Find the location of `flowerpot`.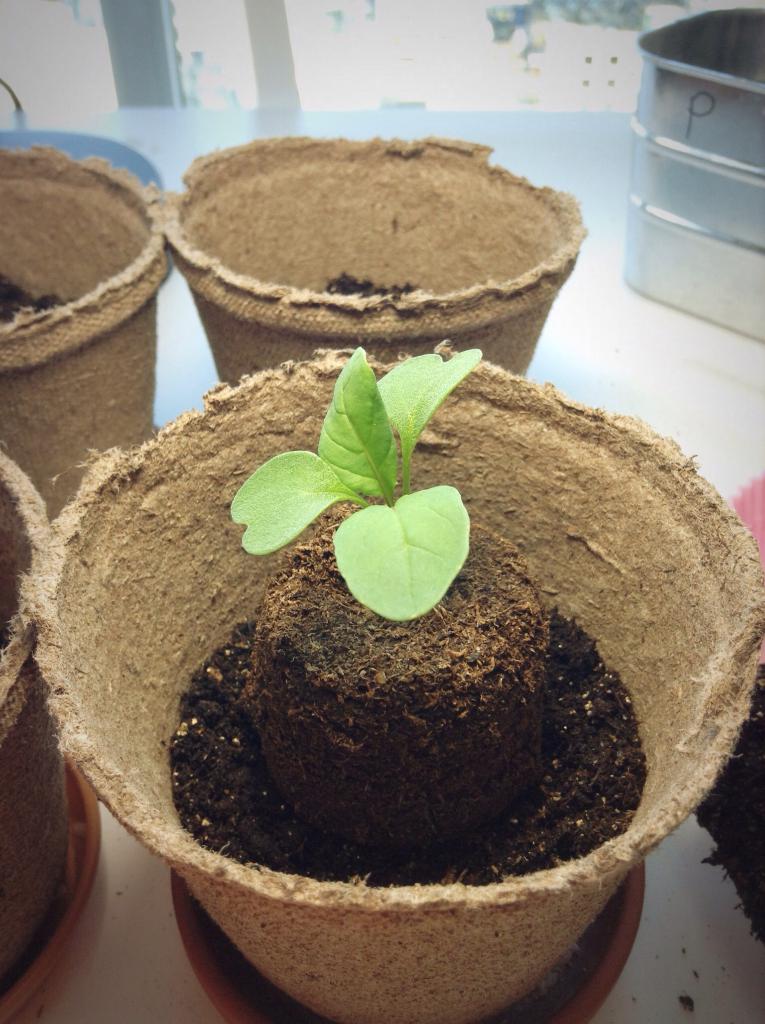
Location: Rect(0, 450, 83, 980).
